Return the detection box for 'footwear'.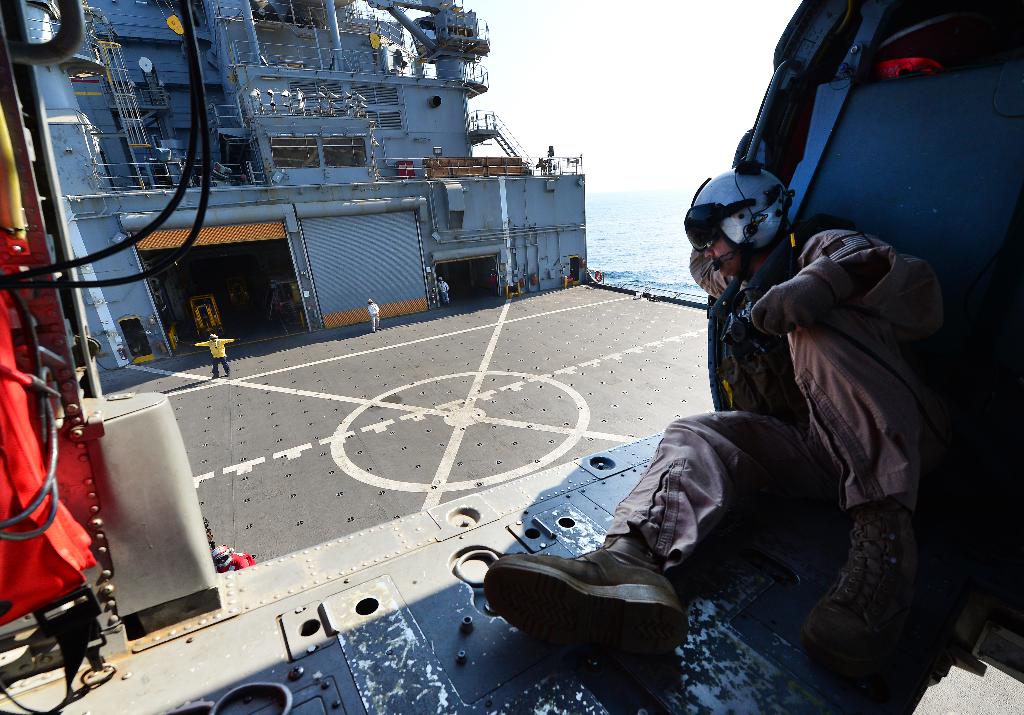
[484, 455, 701, 673].
